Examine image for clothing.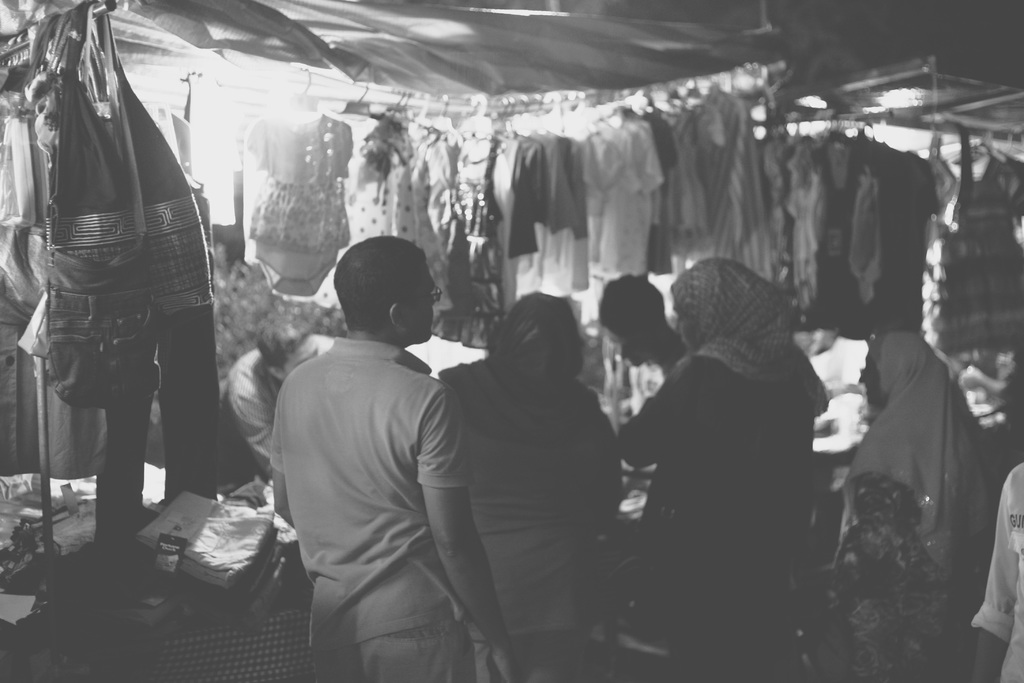
Examination result: (left=833, top=328, right=1001, bottom=574).
